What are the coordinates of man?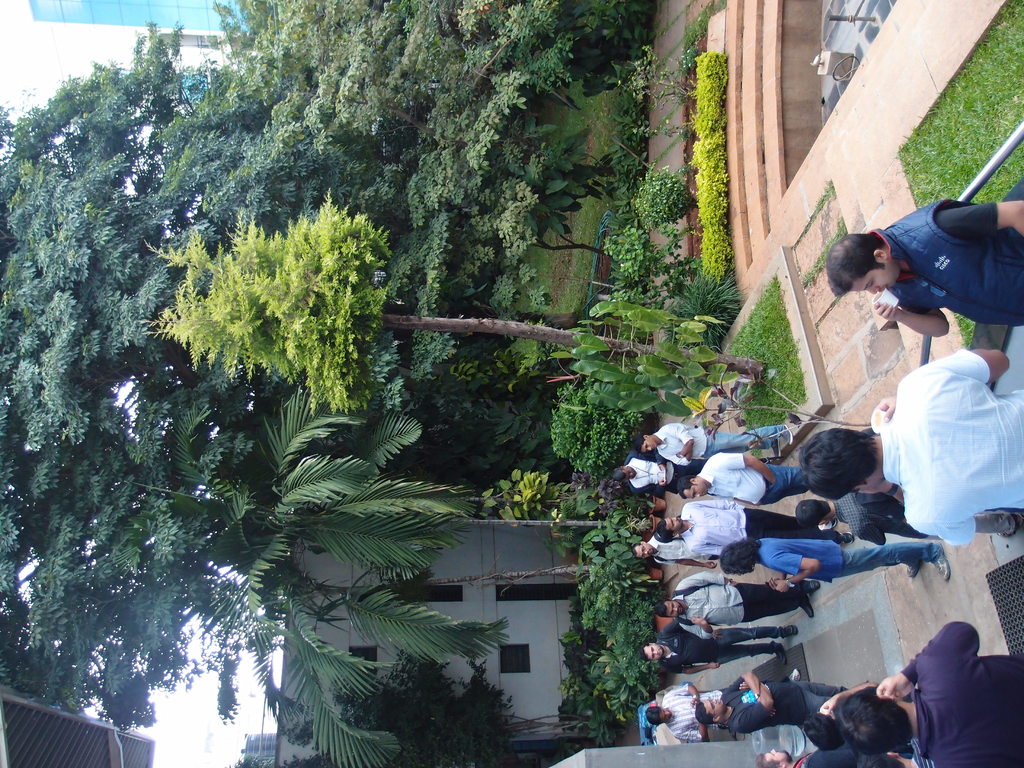
{"left": 694, "top": 668, "right": 847, "bottom": 737}.
